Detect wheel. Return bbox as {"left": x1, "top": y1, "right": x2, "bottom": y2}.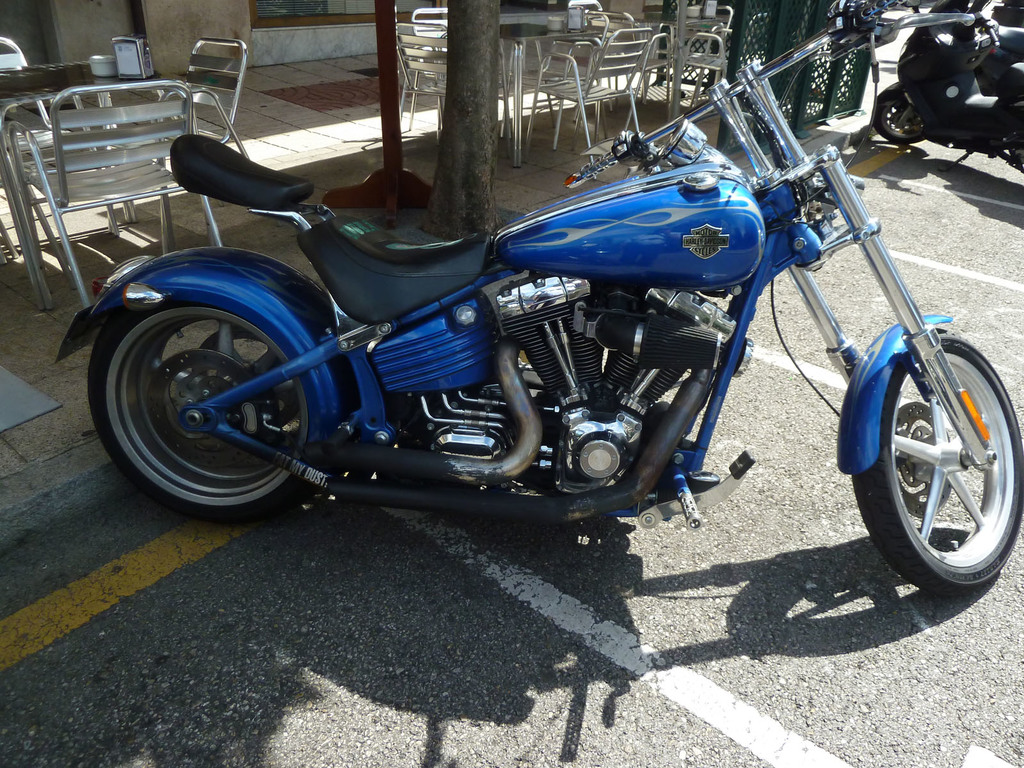
{"left": 876, "top": 99, "right": 931, "bottom": 141}.
